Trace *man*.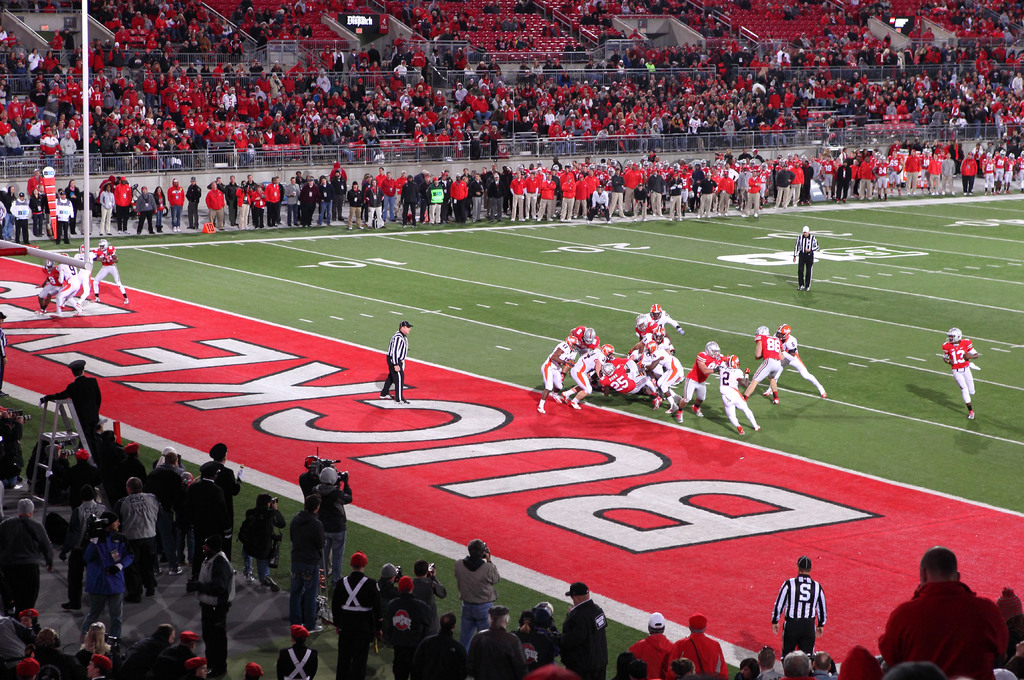
Traced to rect(551, 22, 566, 38).
